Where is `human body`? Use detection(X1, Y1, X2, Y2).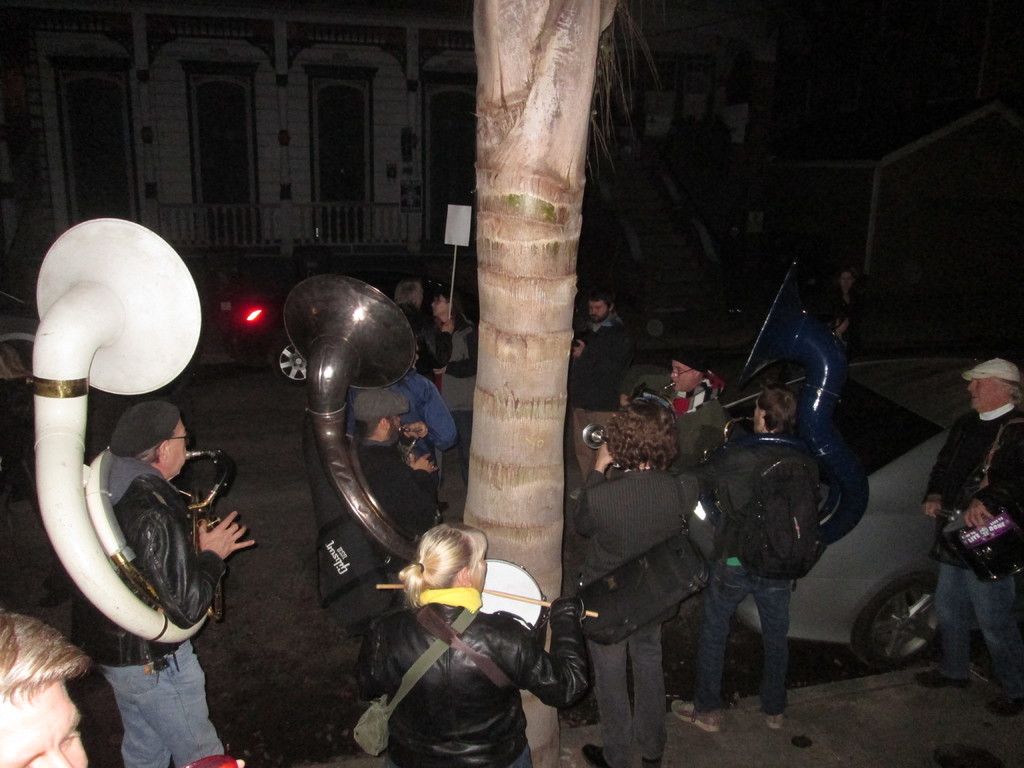
detection(573, 294, 631, 413).
